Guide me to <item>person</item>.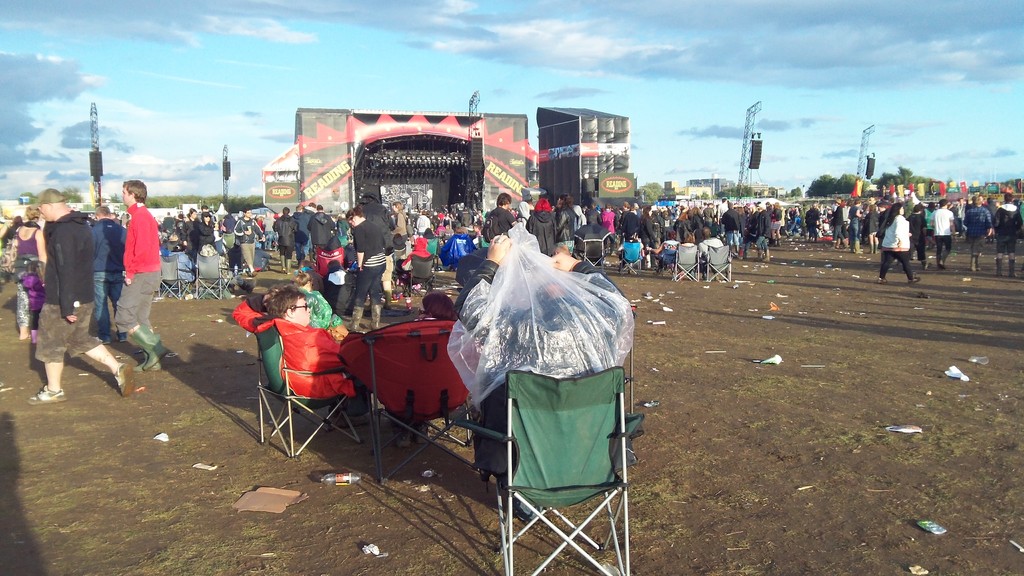
Guidance: <region>275, 206, 295, 271</region>.
